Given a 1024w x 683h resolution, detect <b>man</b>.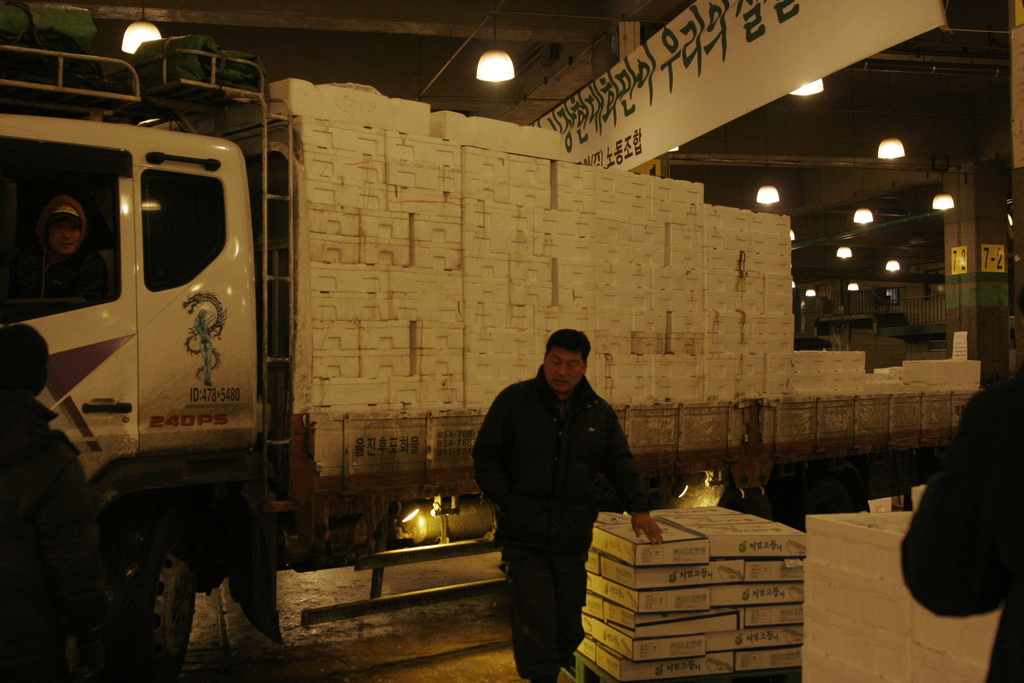
BBox(465, 305, 668, 667).
